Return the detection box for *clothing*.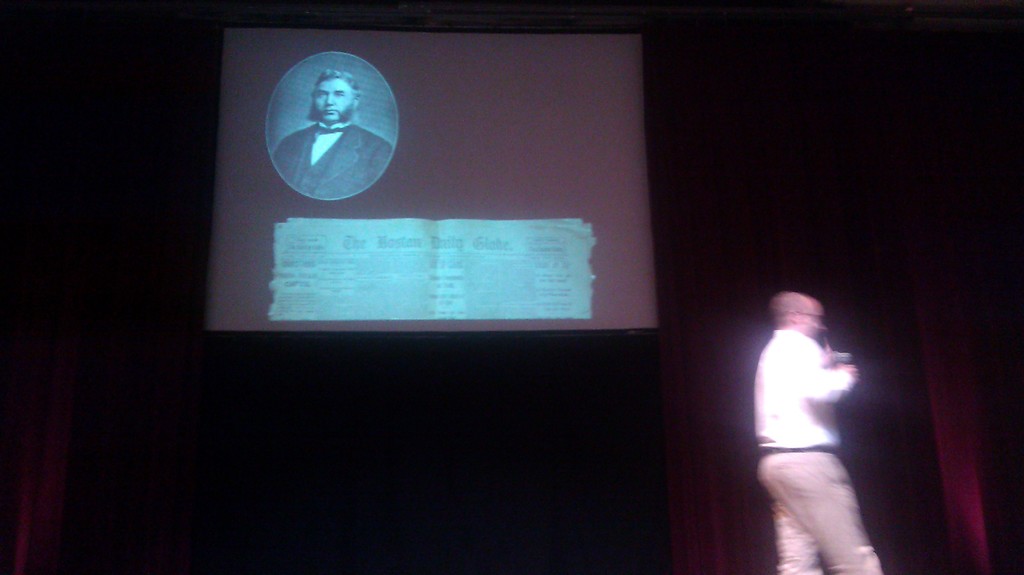
{"x1": 751, "y1": 328, "x2": 885, "y2": 574}.
